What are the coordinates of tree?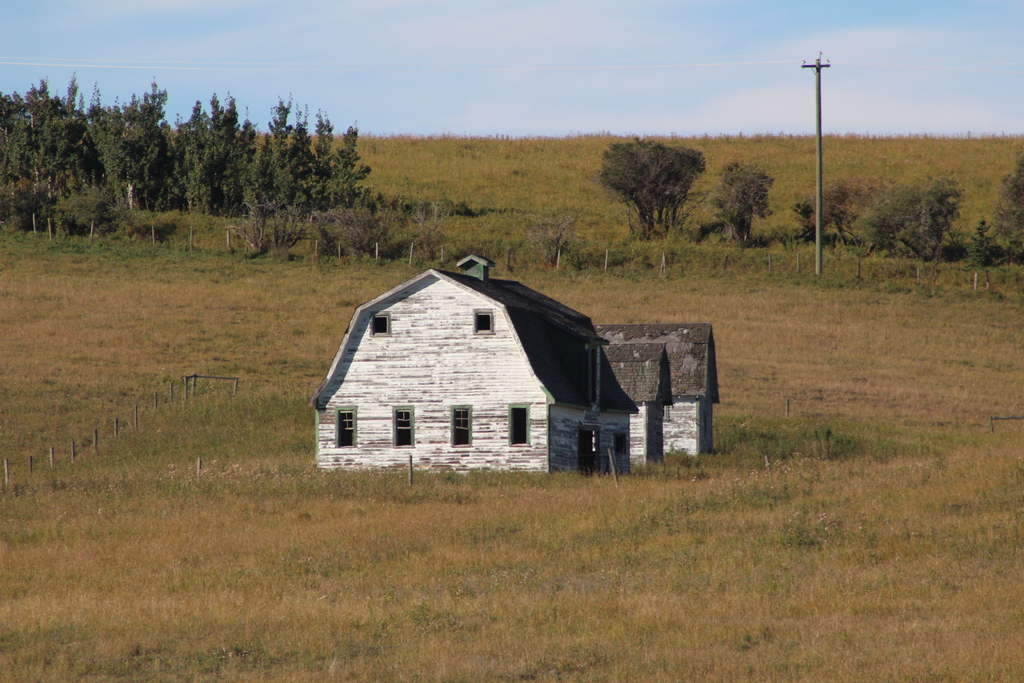
(720, 157, 766, 238).
